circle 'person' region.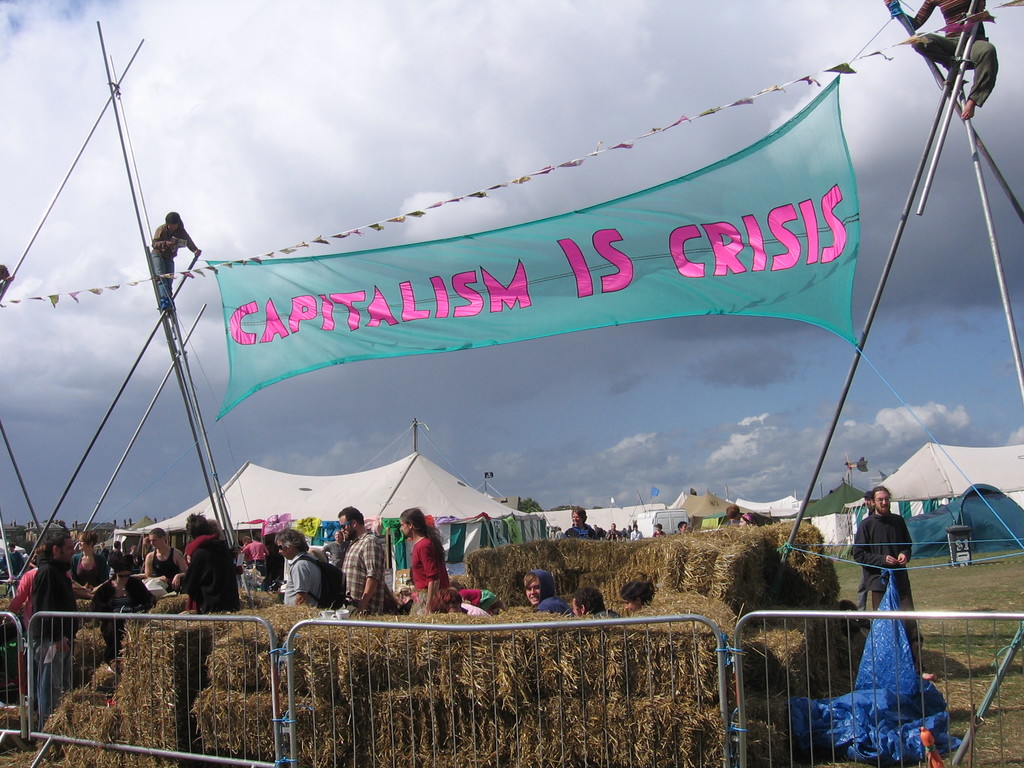
Region: pyautogui.locateOnScreen(565, 508, 600, 536).
